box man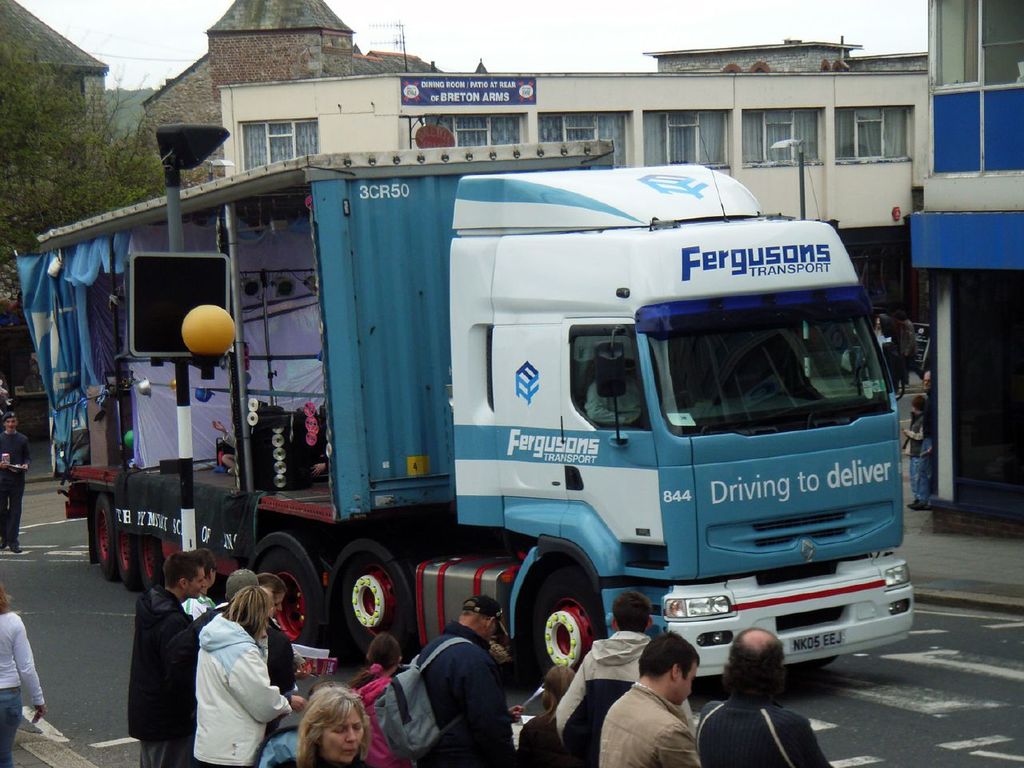
(x1=208, y1=401, x2=258, y2=495)
